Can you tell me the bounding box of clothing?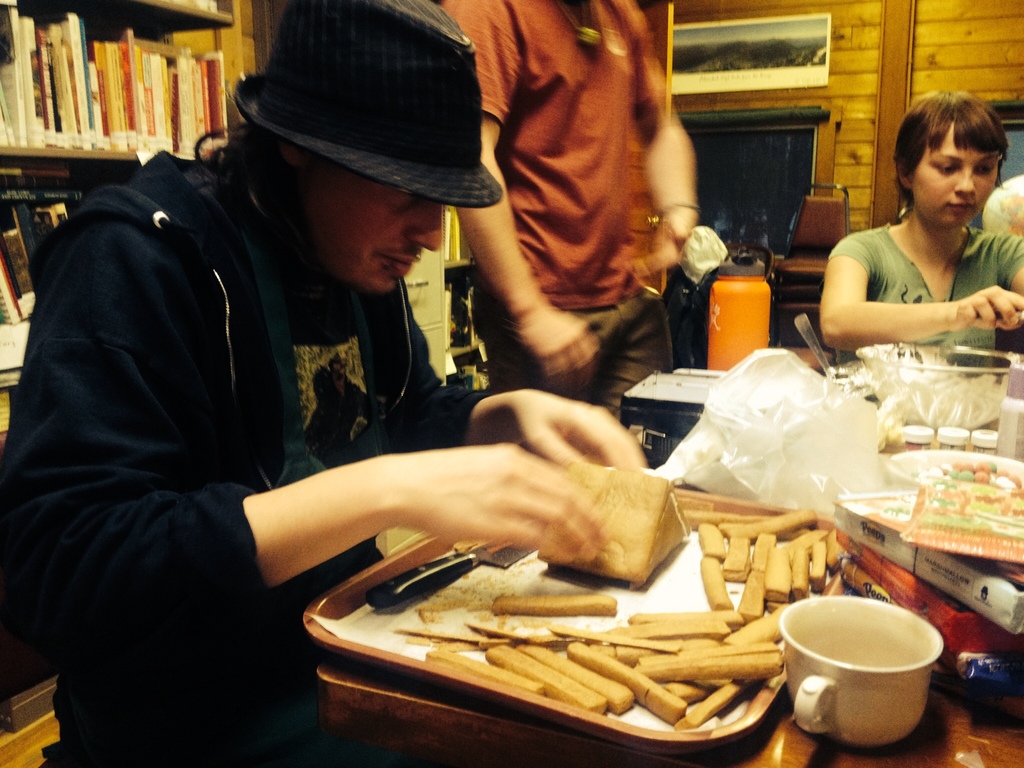
(6, 100, 454, 724).
